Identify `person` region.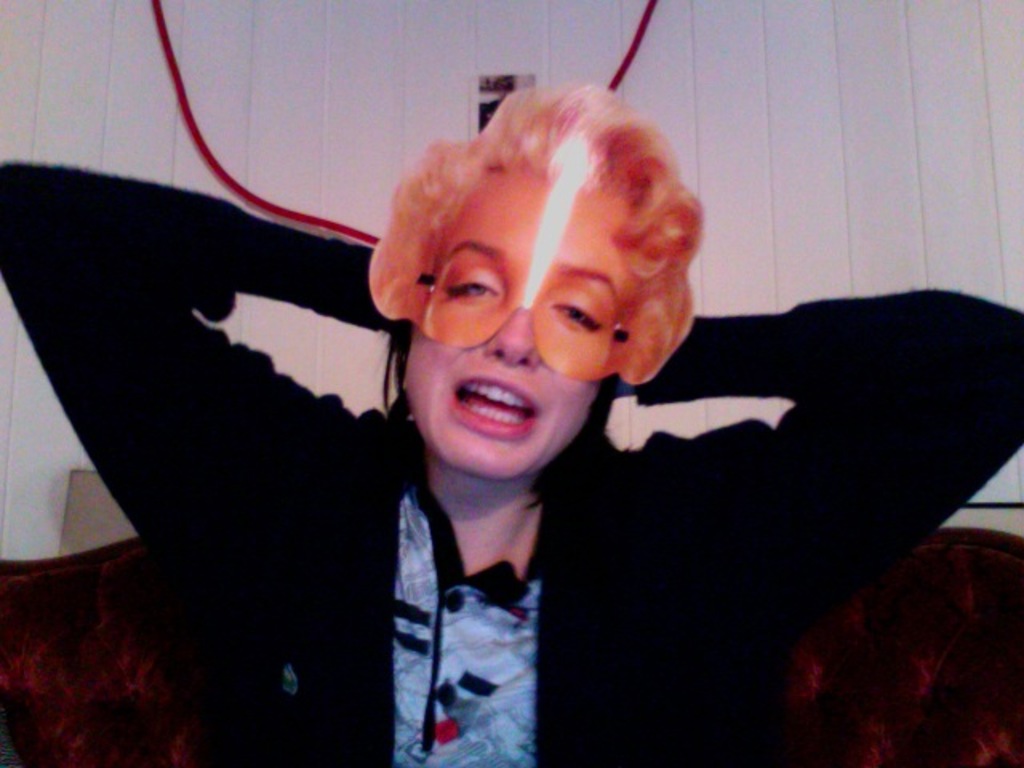
Region: <box>205,83,869,746</box>.
